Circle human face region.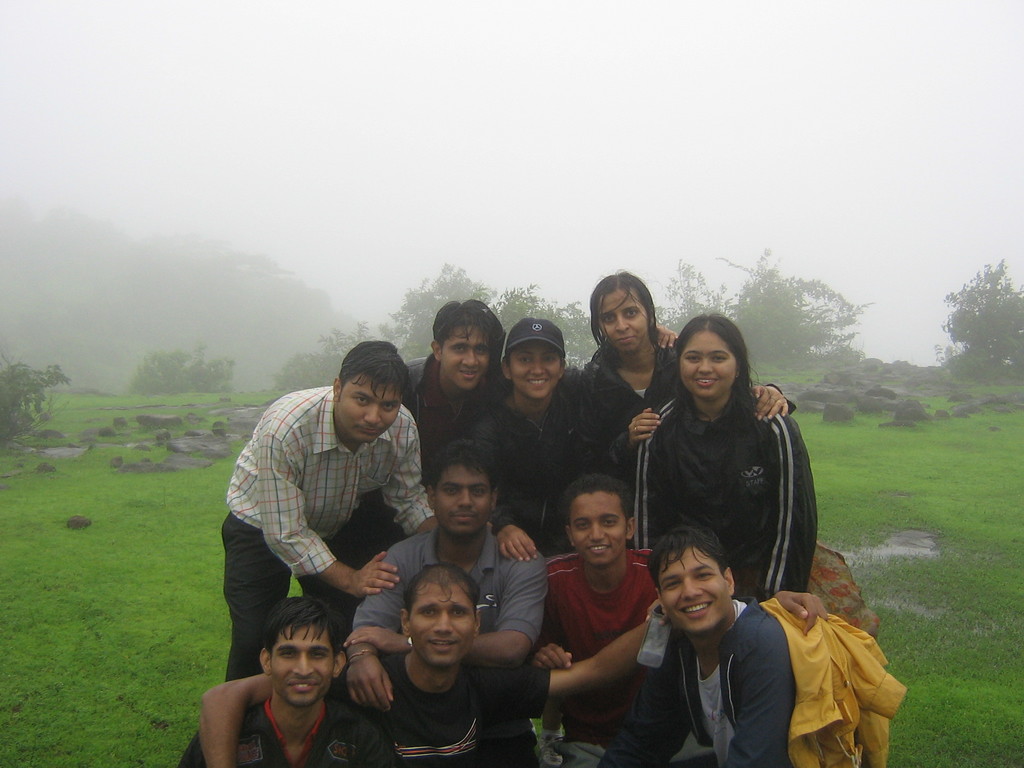
Region: region(446, 328, 490, 389).
